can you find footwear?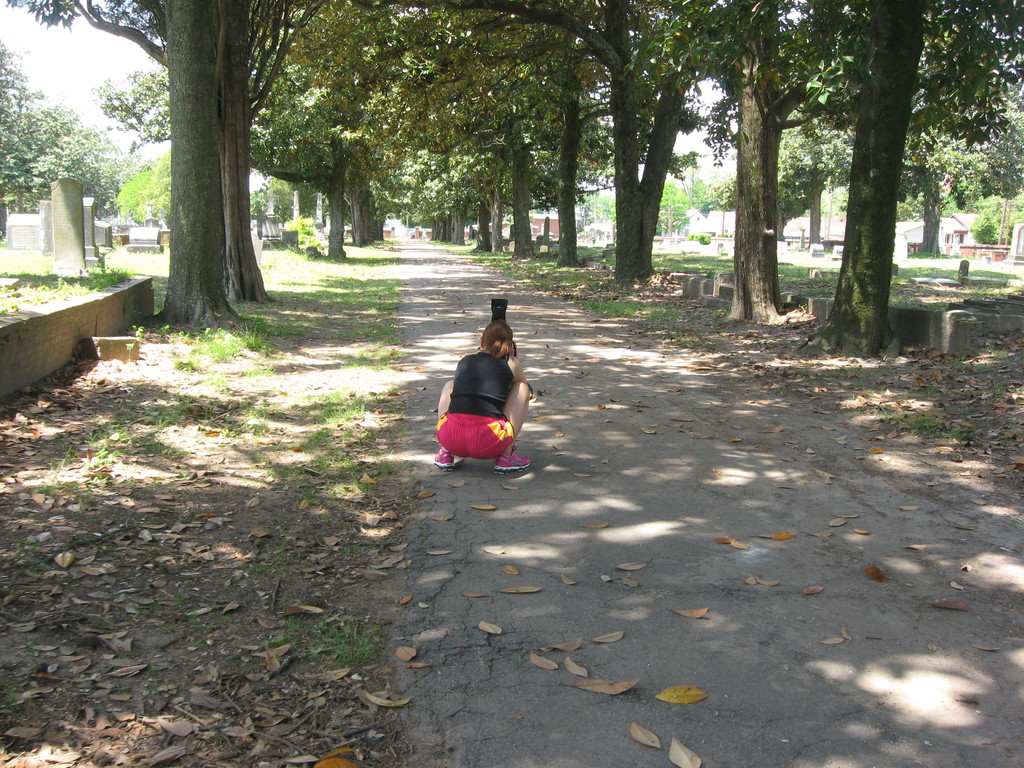
Yes, bounding box: {"left": 430, "top": 447, "right": 455, "bottom": 467}.
